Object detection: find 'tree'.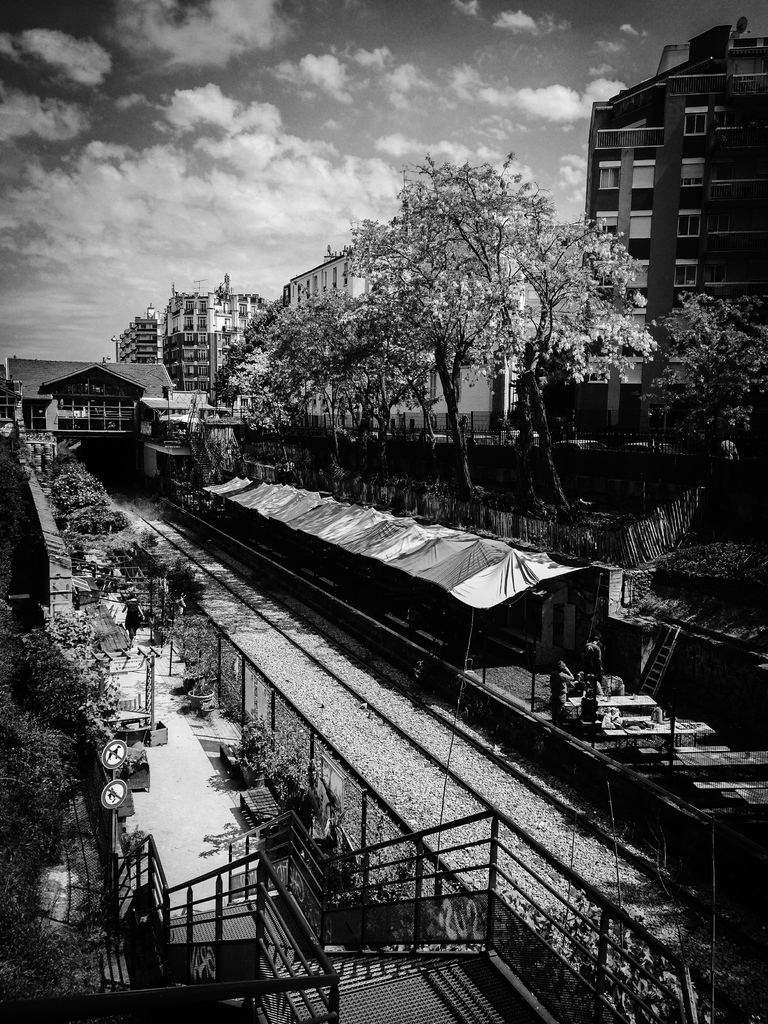
rect(329, 175, 515, 513).
